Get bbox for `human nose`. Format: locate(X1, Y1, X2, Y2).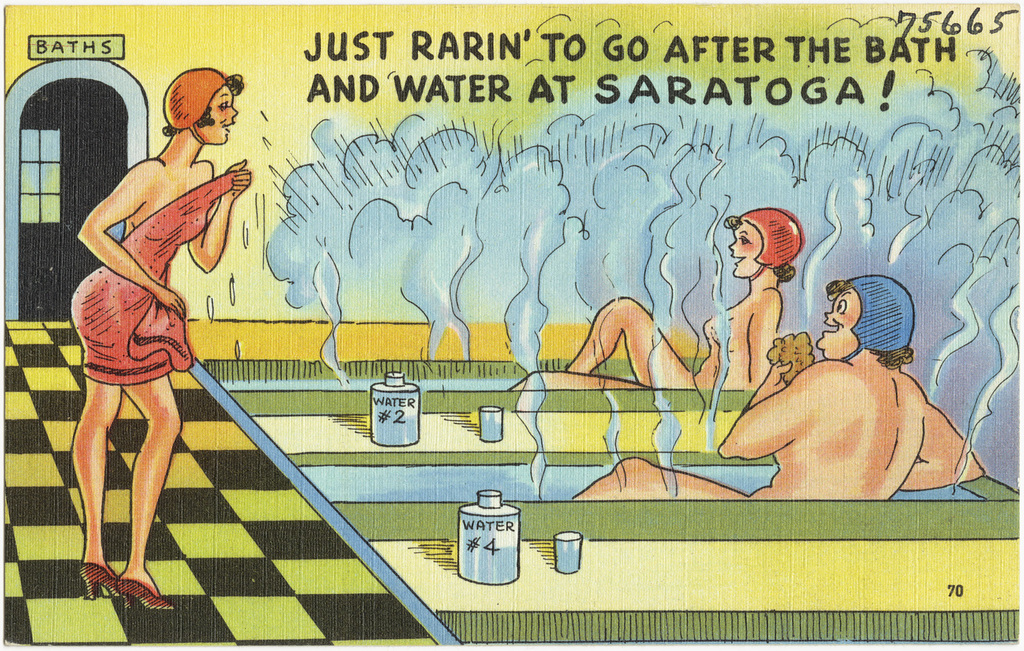
locate(726, 238, 736, 251).
